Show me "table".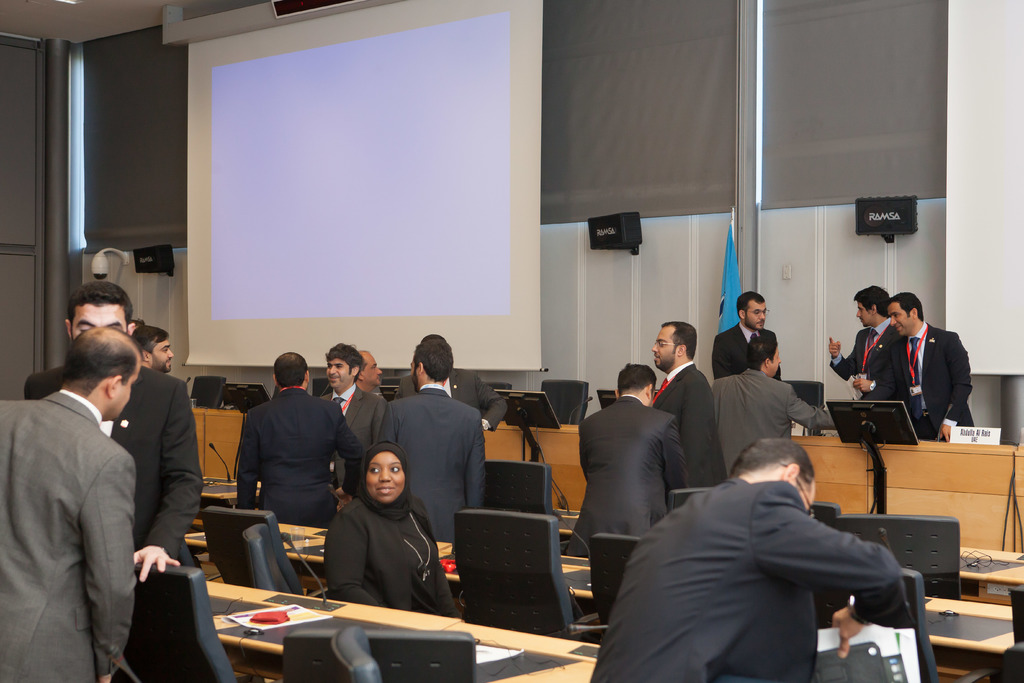
"table" is here: box=[927, 589, 1012, 661].
